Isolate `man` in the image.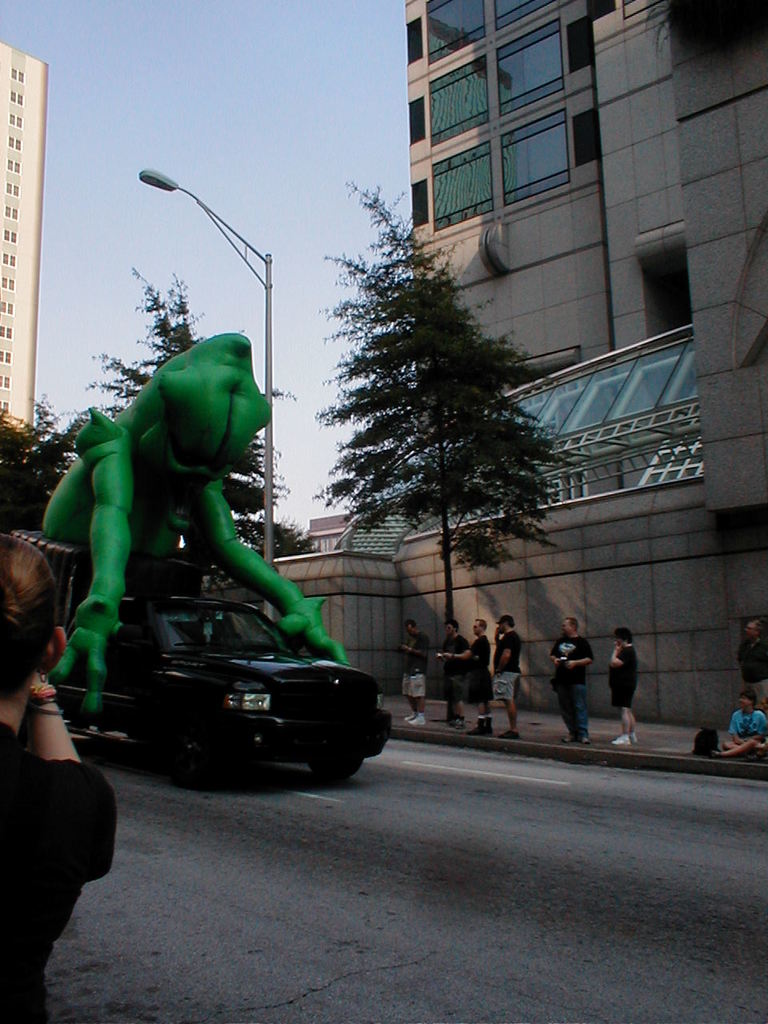
Isolated region: crop(491, 611, 522, 740).
